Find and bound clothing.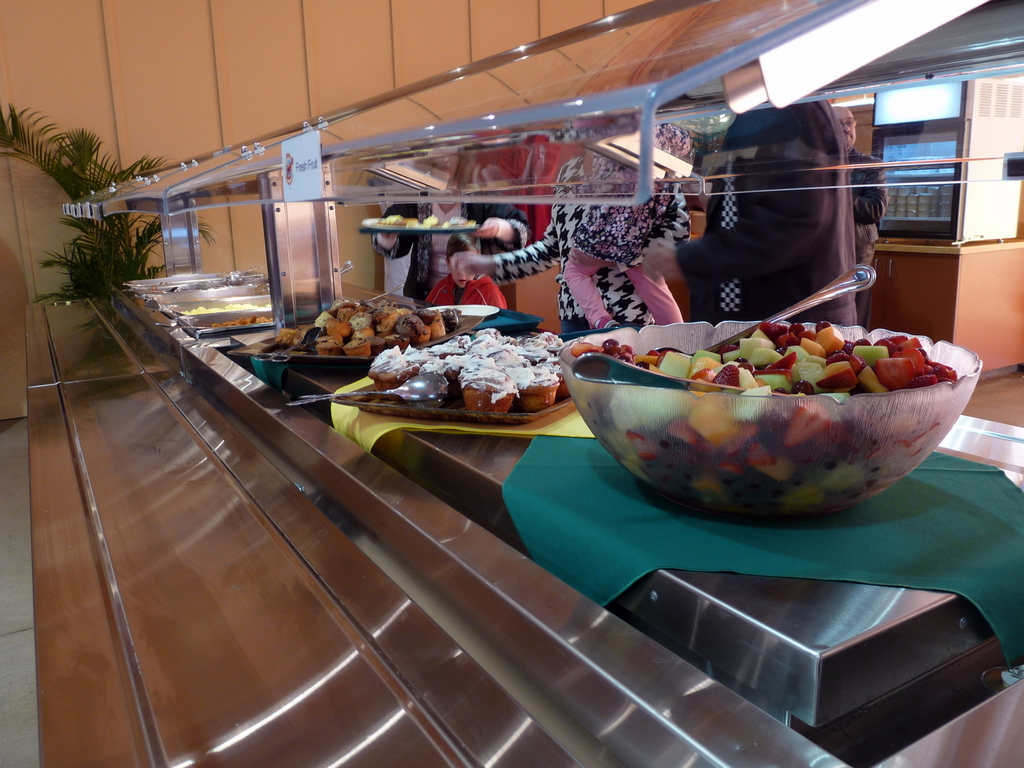
Bound: detection(681, 94, 856, 330).
